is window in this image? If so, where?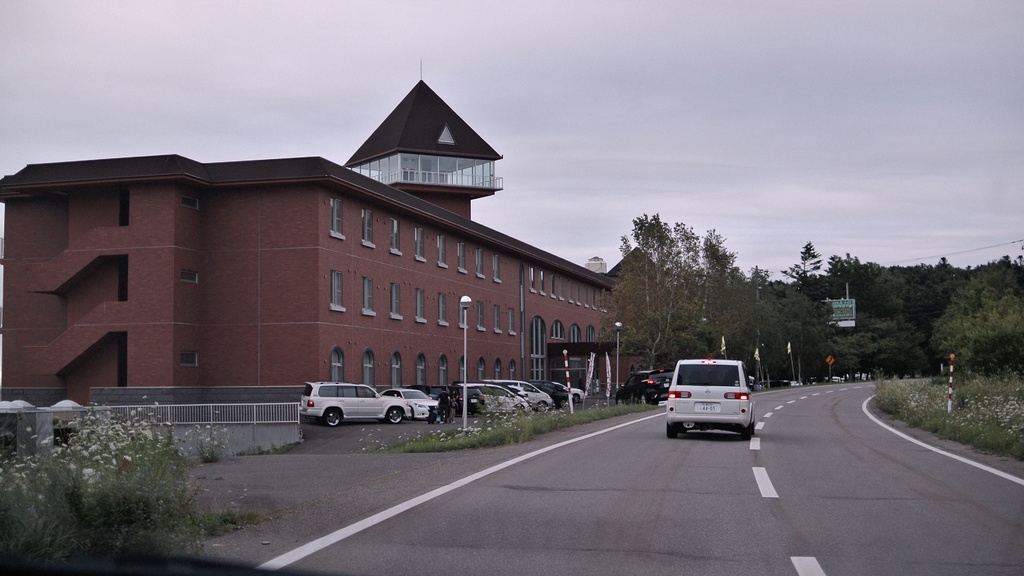
Yes, at (332, 347, 346, 381).
